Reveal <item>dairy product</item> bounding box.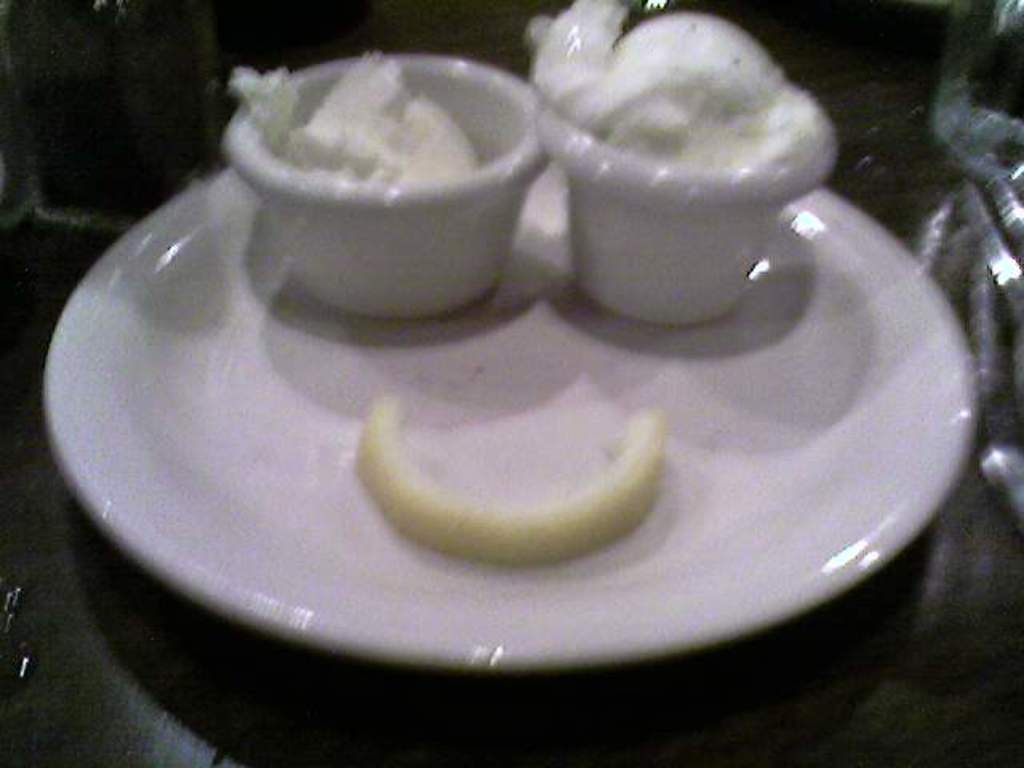
Revealed: [210, 56, 560, 301].
